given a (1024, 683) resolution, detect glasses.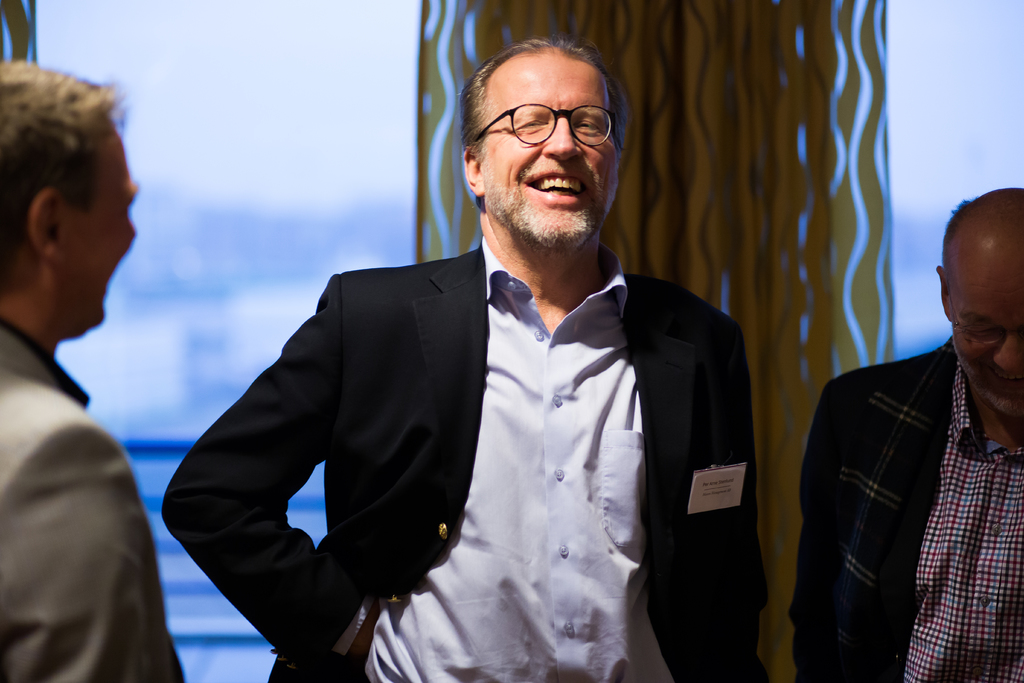
box=[468, 99, 620, 150].
